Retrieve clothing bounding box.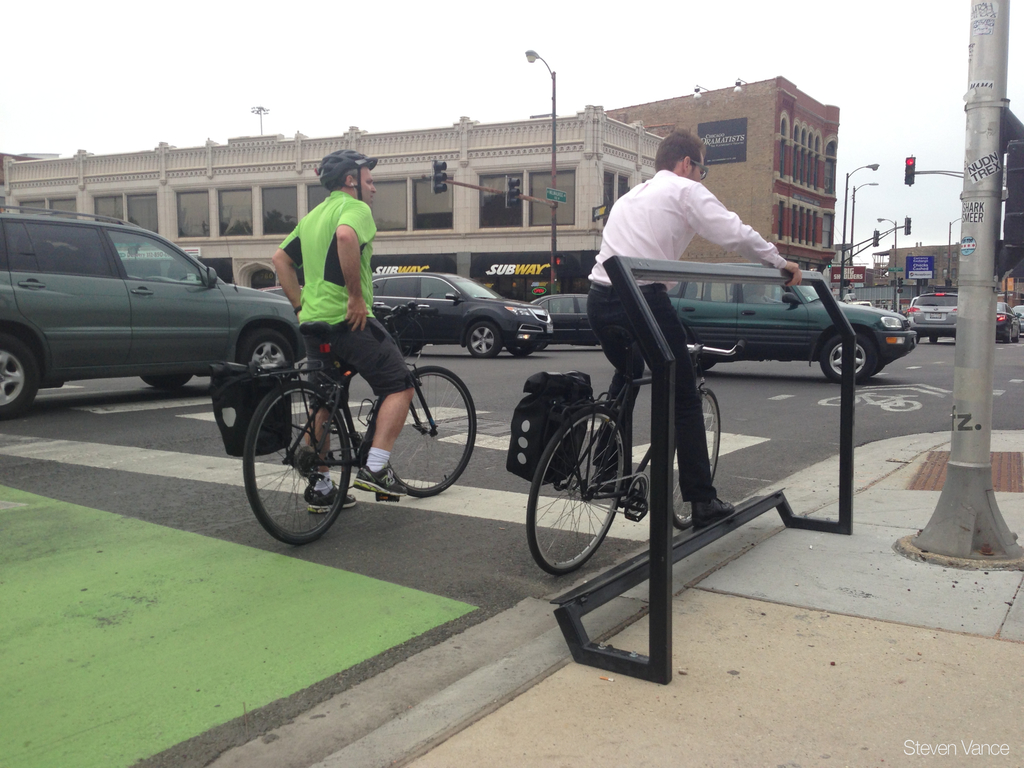
Bounding box: box=[271, 191, 424, 410].
